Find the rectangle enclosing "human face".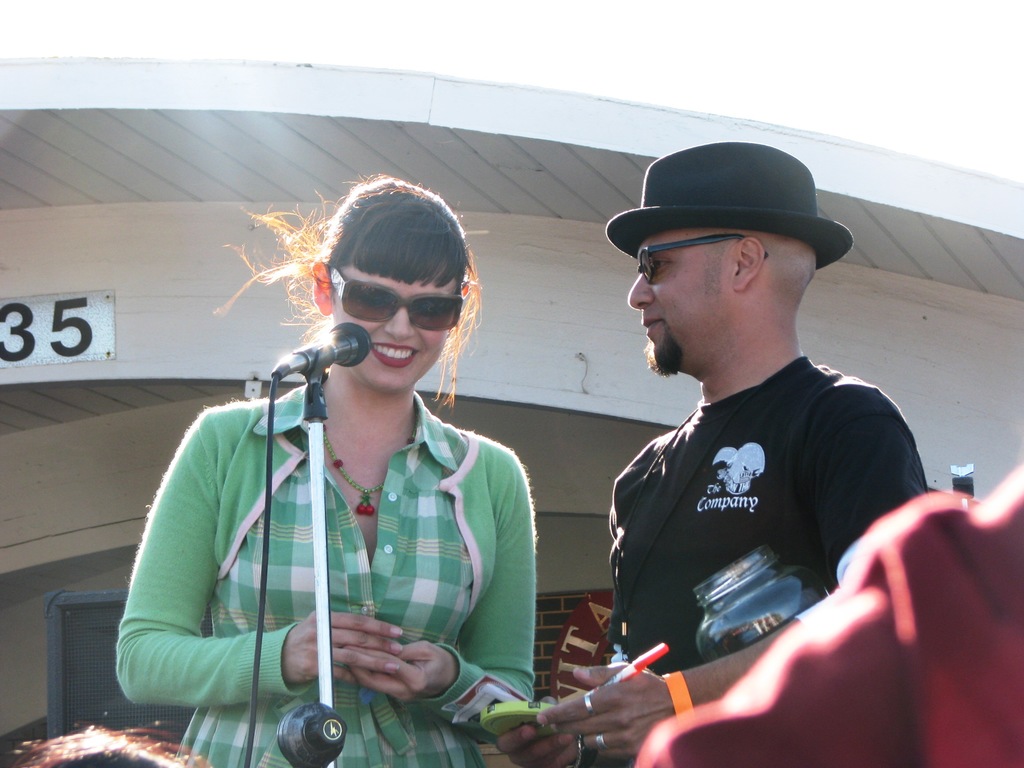
box(331, 271, 460, 390).
